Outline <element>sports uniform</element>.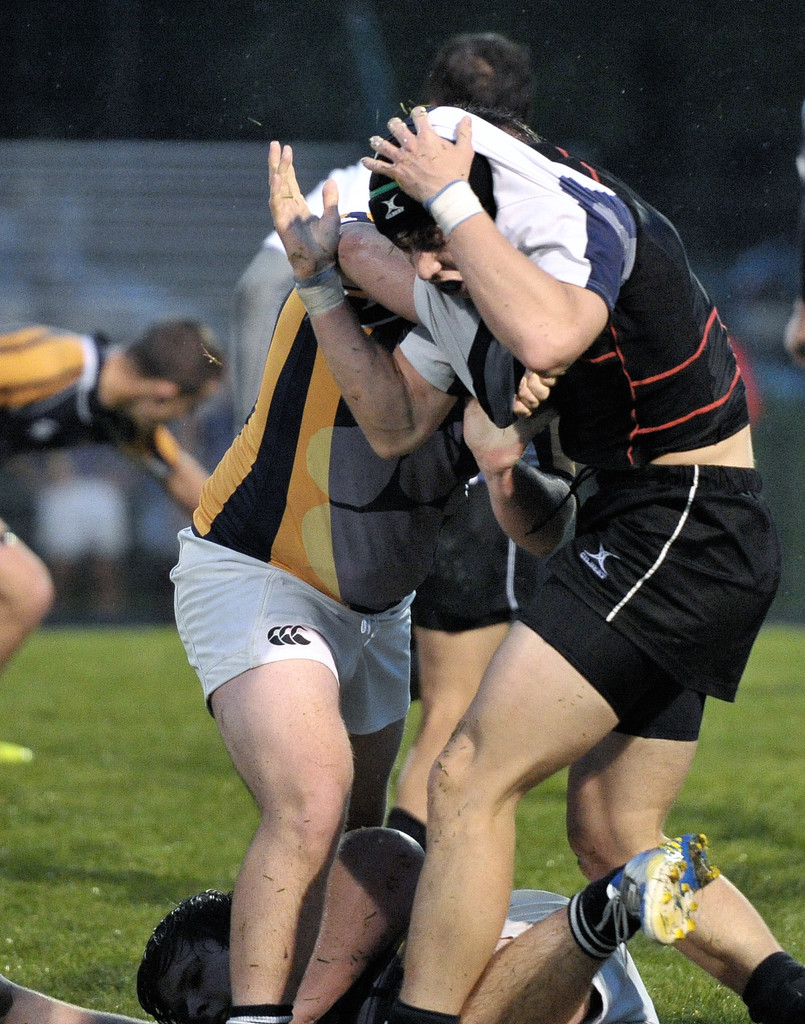
Outline: 366 108 784 736.
